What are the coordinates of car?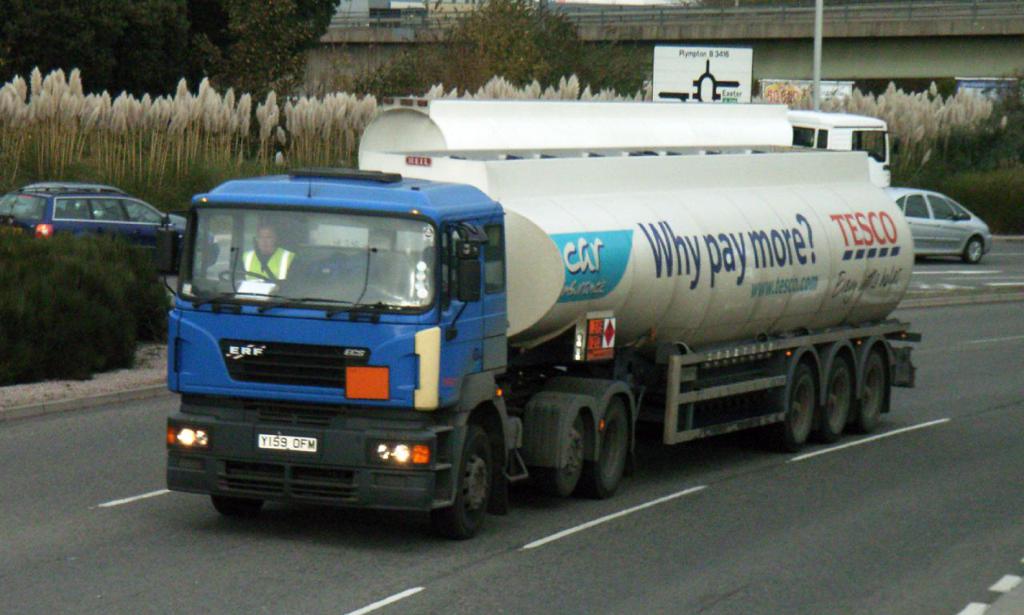
[x1=0, y1=182, x2=214, y2=275].
